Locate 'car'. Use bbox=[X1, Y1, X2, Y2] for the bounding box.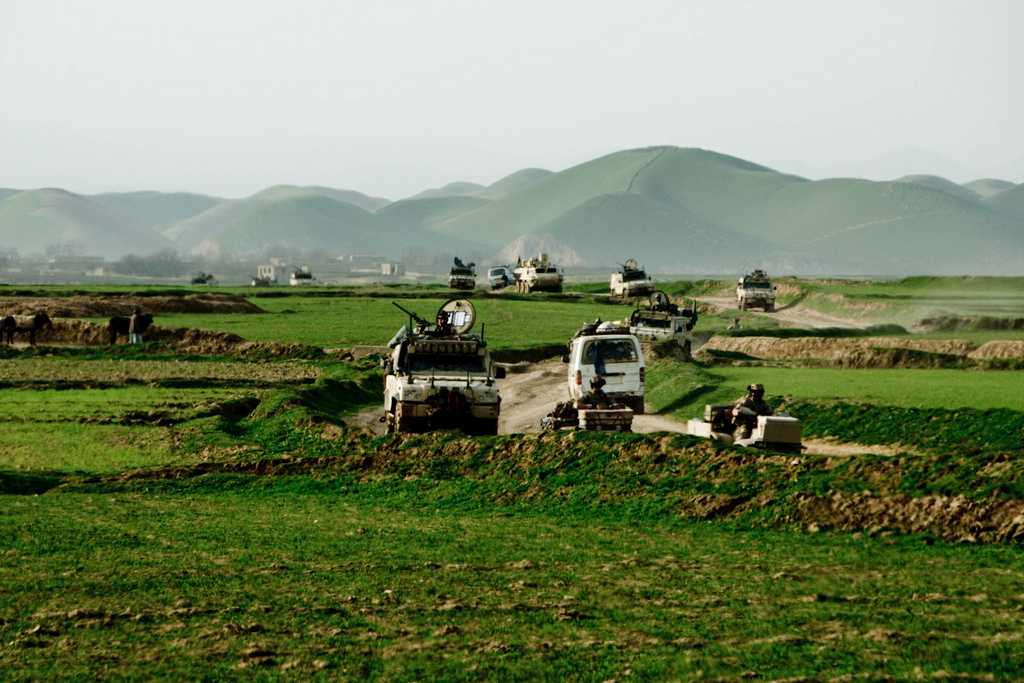
bbox=[379, 318, 507, 431].
